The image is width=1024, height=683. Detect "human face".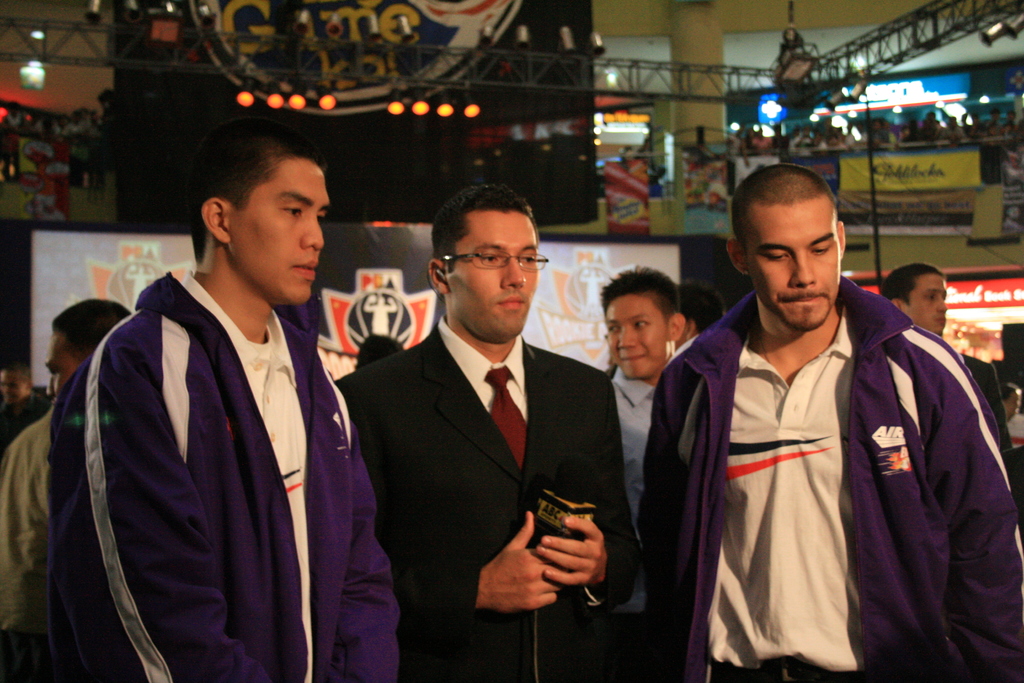
Detection: box=[604, 292, 666, 382].
